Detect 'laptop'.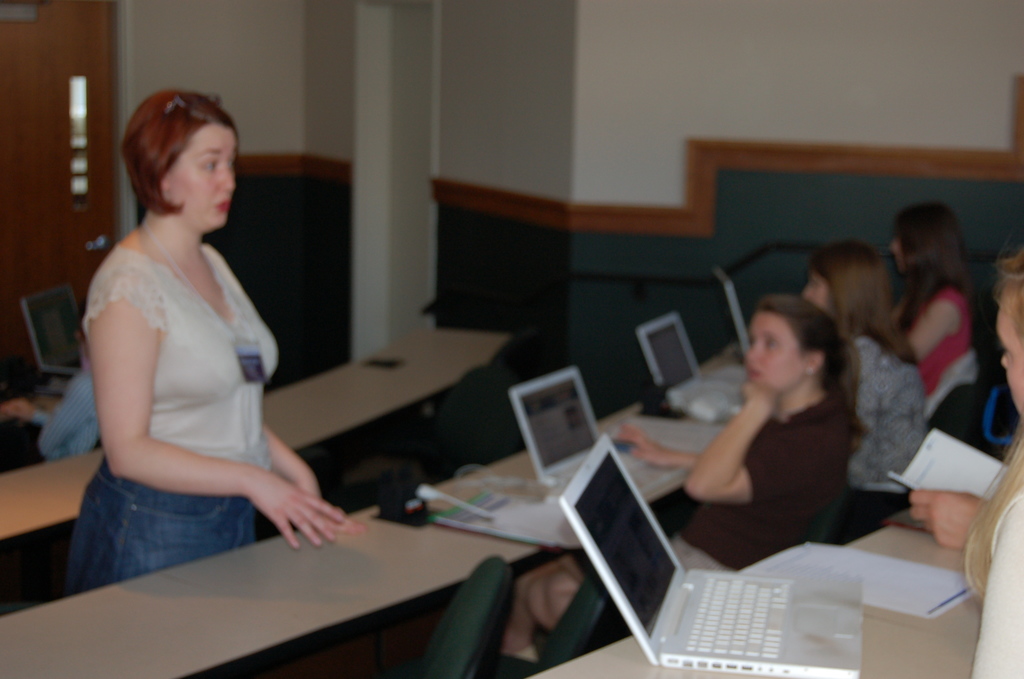
Detected at 20/281/83/376.
